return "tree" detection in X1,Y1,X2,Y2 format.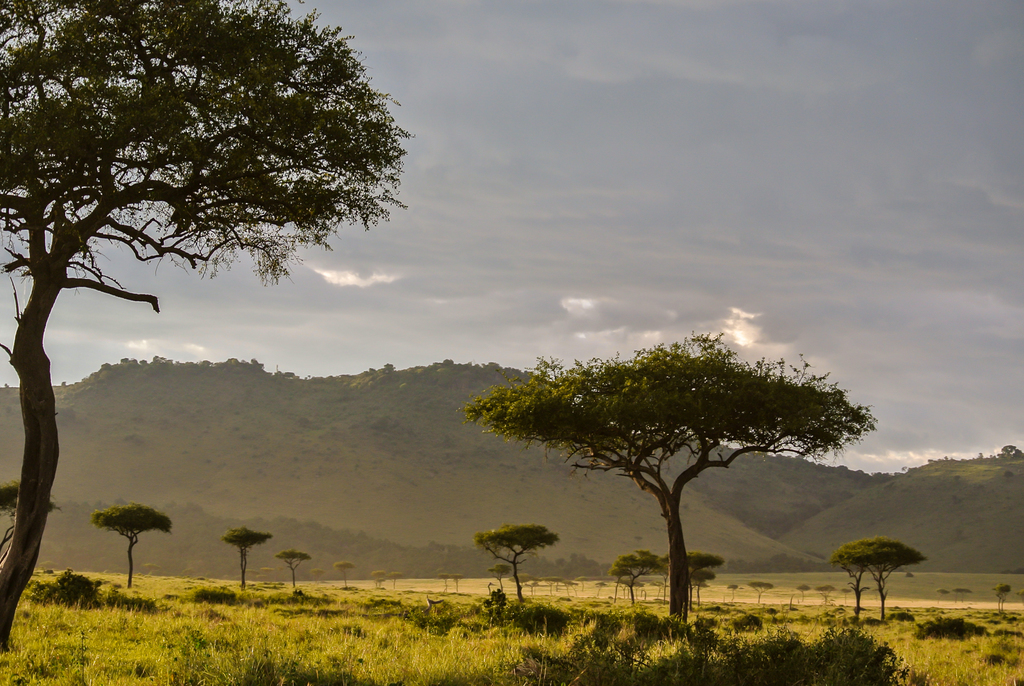
494,297,870,623.
